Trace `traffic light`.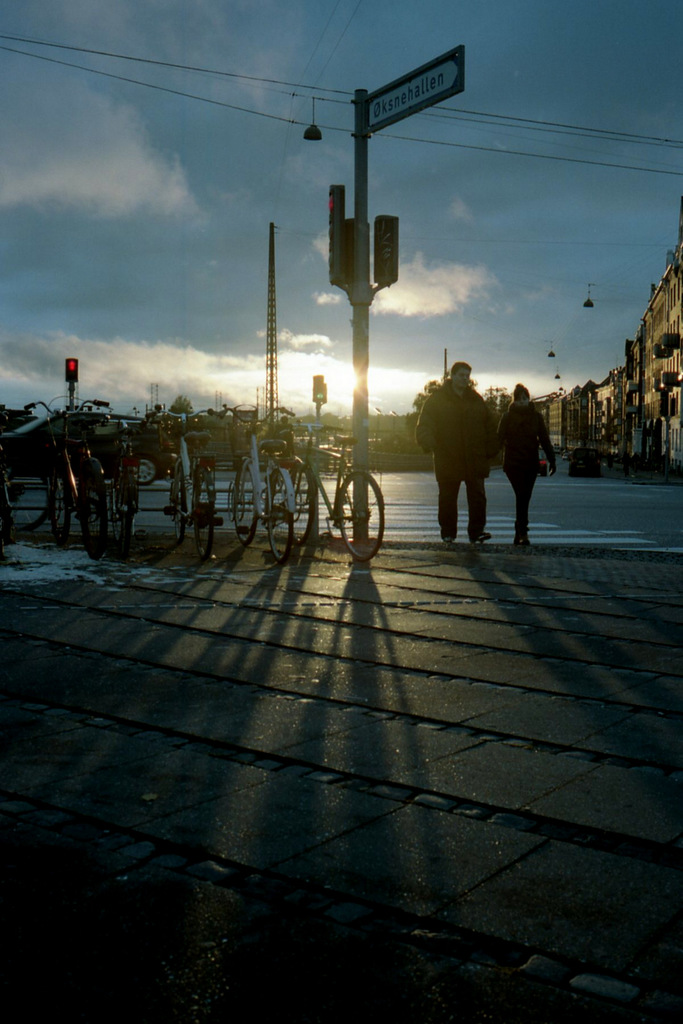
Traced to Rect(63, 359, 79, 380).
